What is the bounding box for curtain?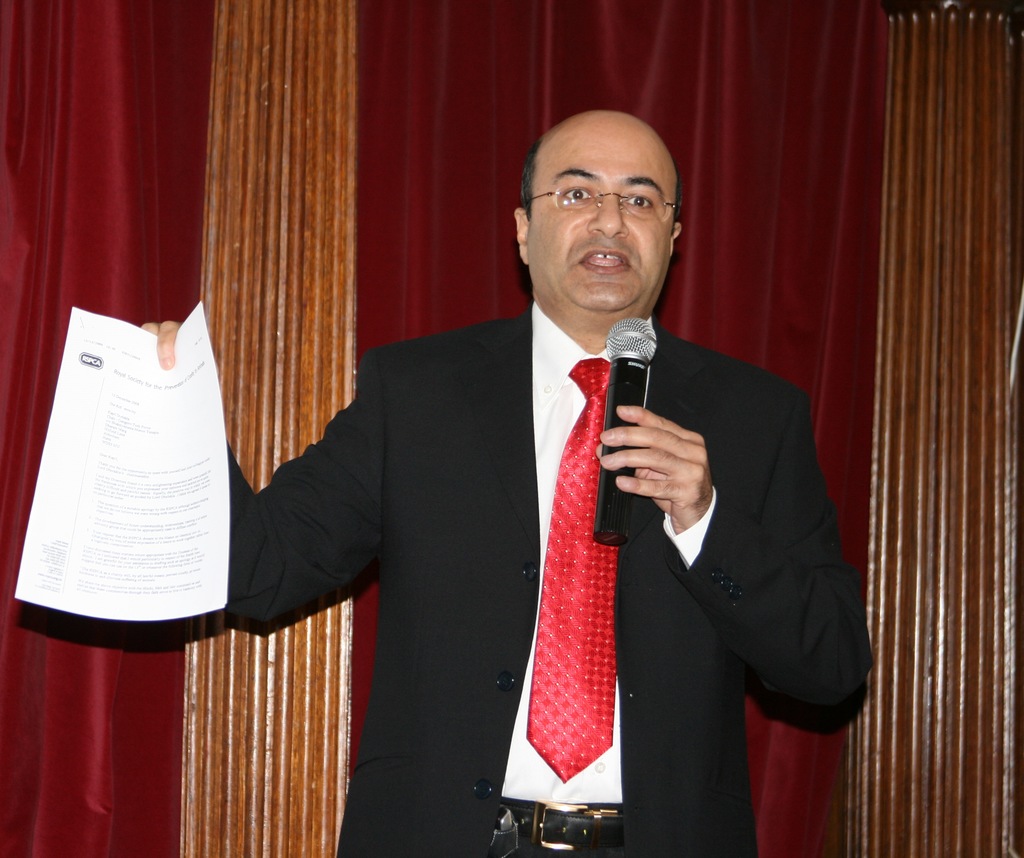
0,2,212,857.
